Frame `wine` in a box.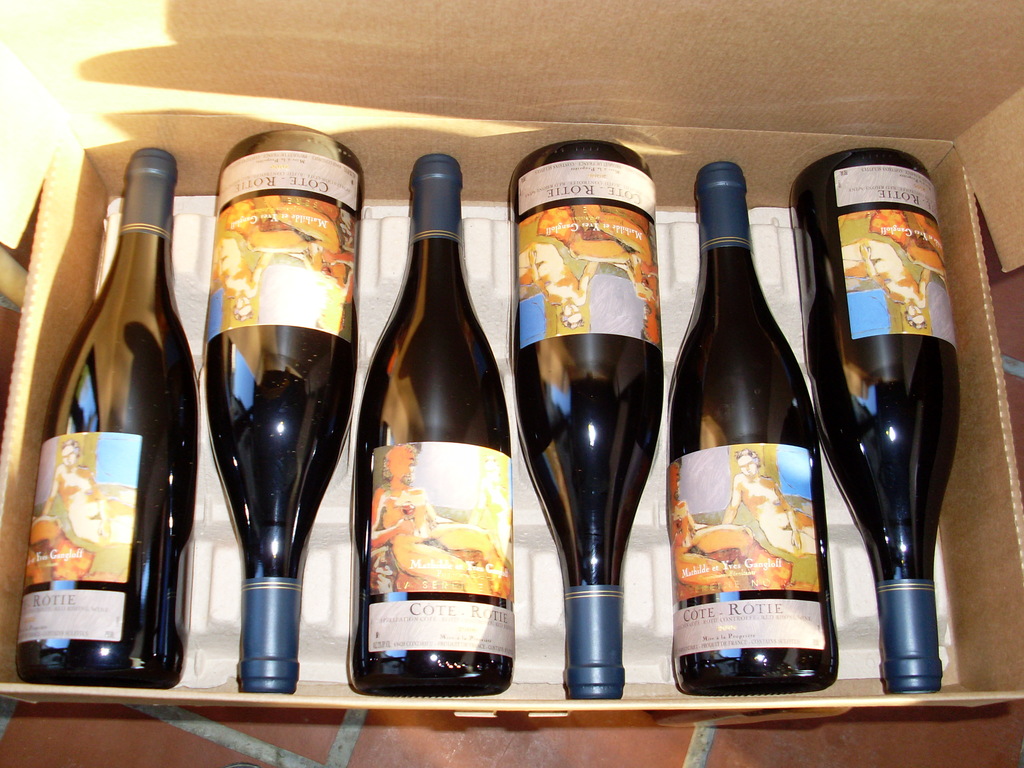
crop(361, 150, 504, 696).
